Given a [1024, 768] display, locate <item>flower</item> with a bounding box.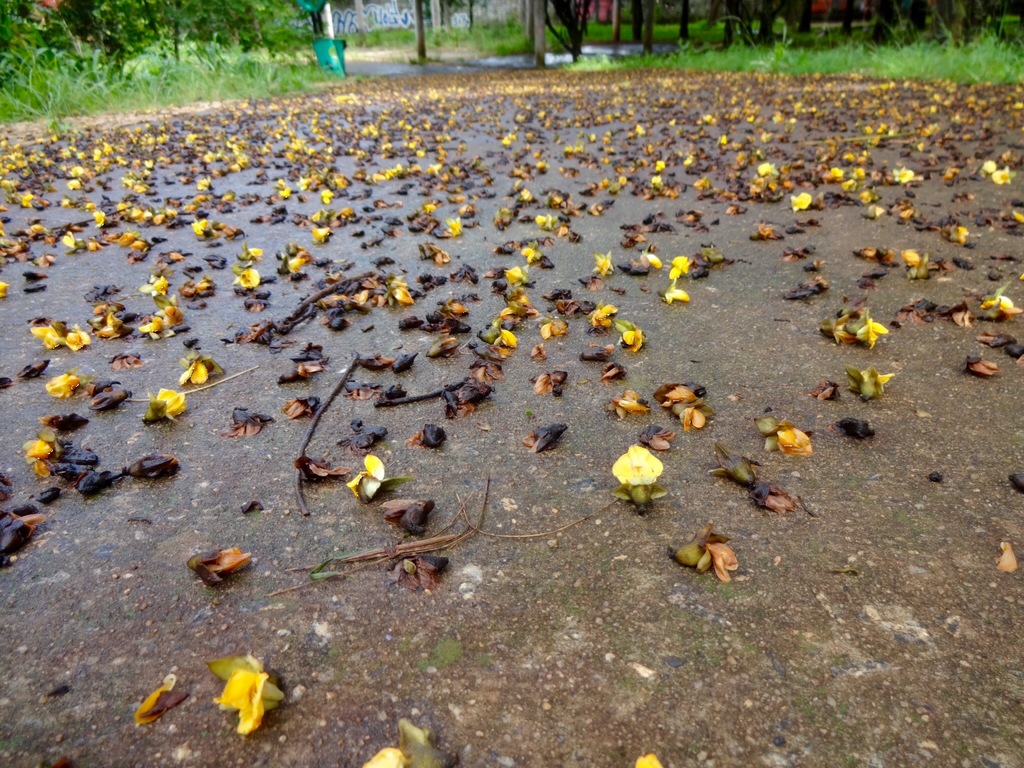
Located: box(346, 451, 401, 502).
